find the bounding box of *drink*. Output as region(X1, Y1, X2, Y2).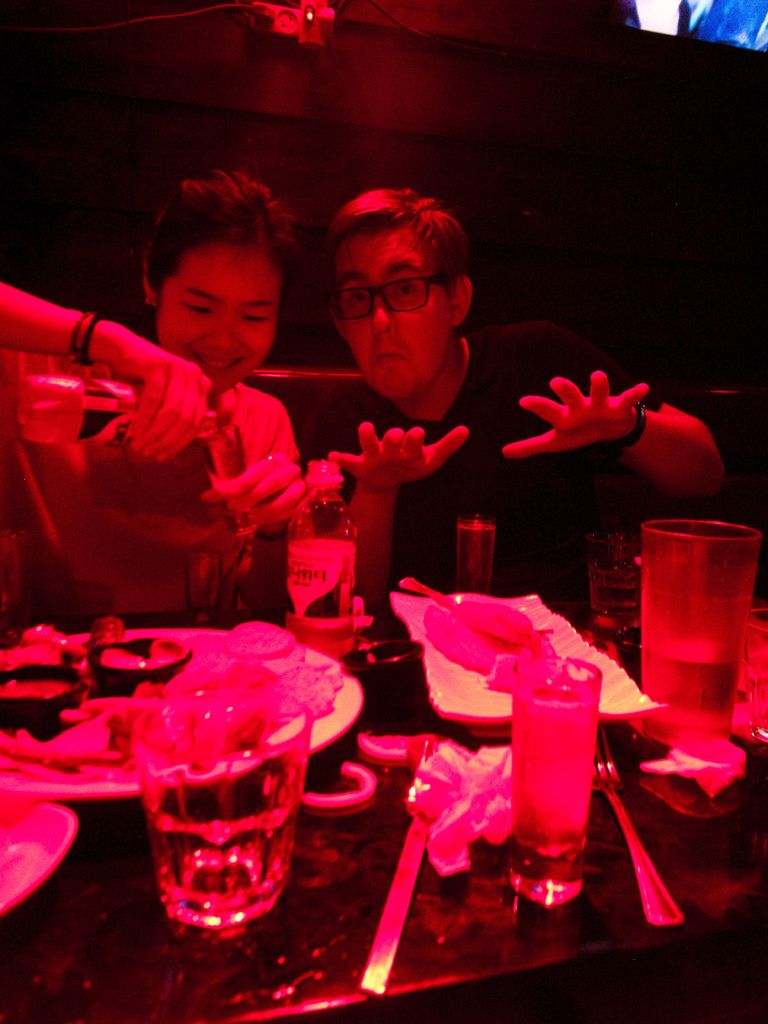
region(25, 382, 221, 440).
